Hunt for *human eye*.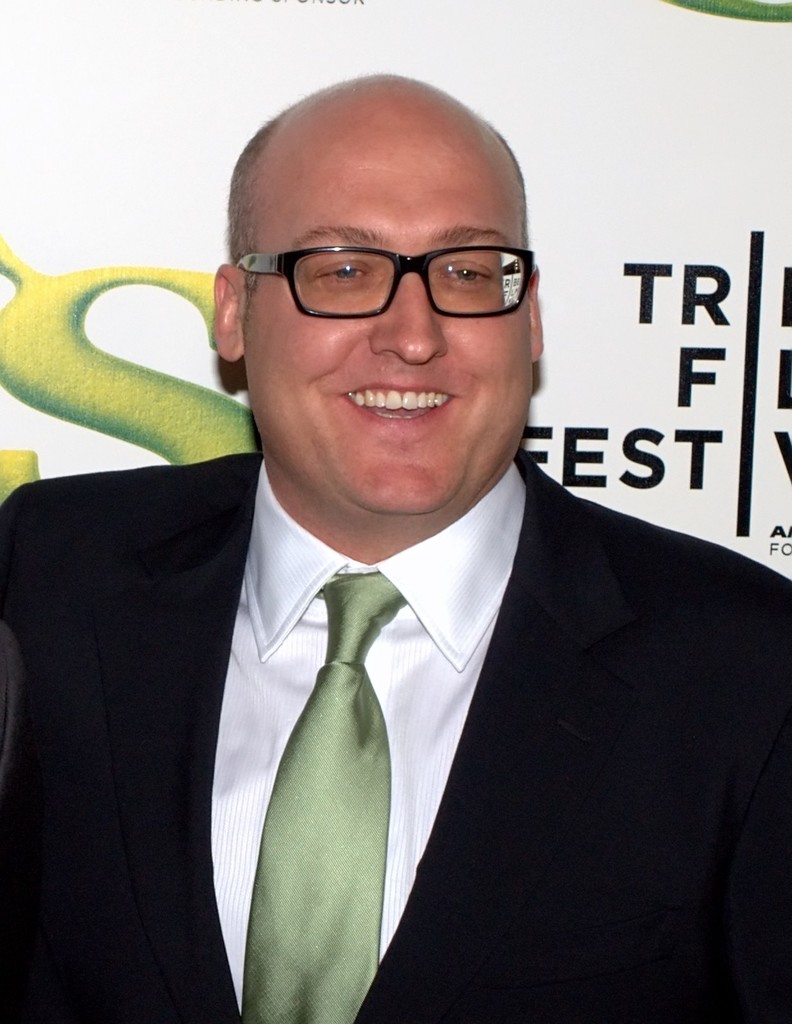
Hunted down at (x1=431, y1=258, x2=495, y2=292).
